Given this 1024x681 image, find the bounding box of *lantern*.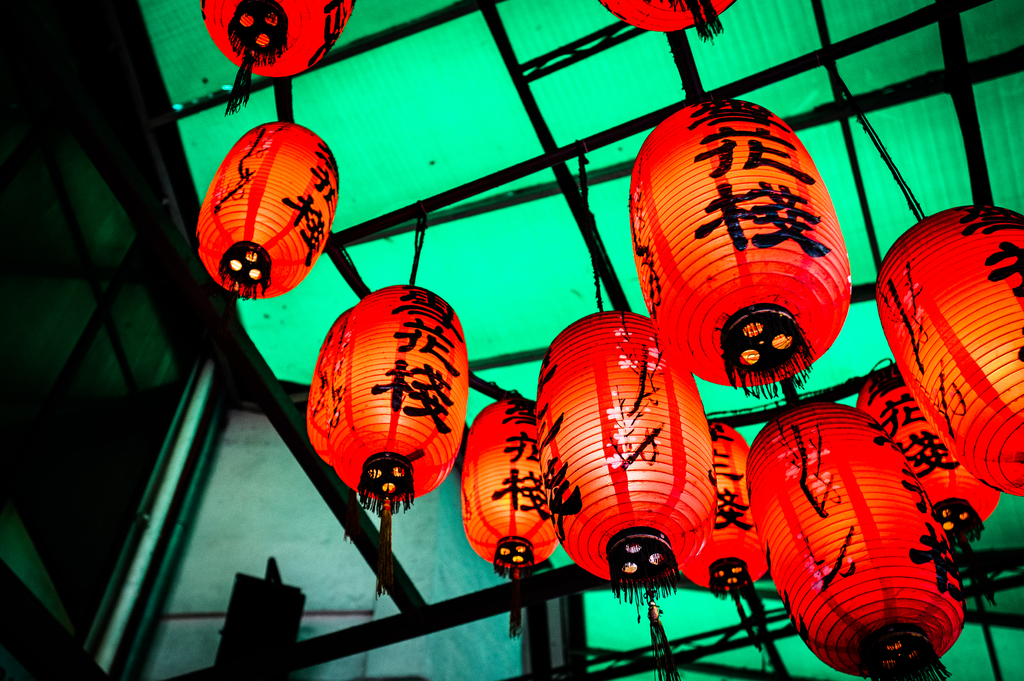
box=[596, 0, 738, 49].
